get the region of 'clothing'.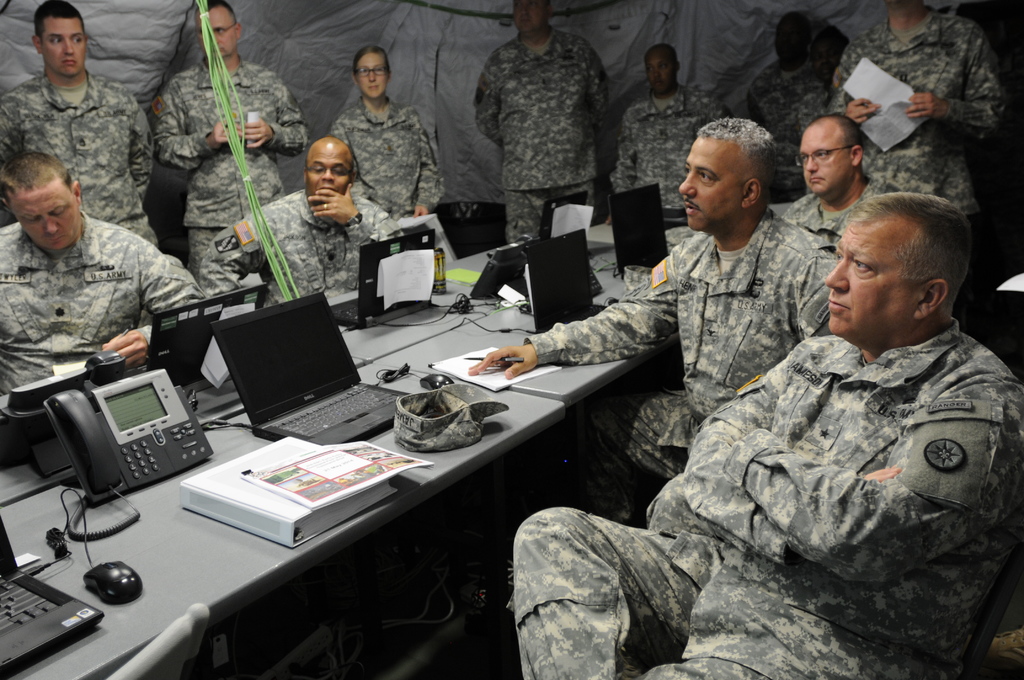
(x1=525, y1=203, x2=838, y2=526).
